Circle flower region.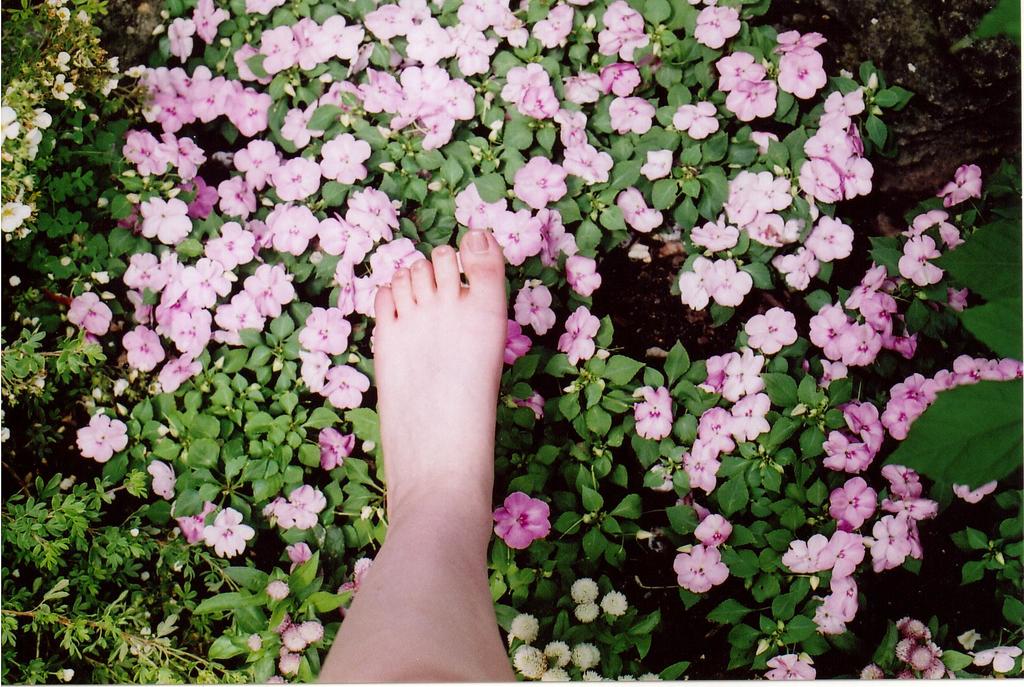
Region: 316 428 356 471.
